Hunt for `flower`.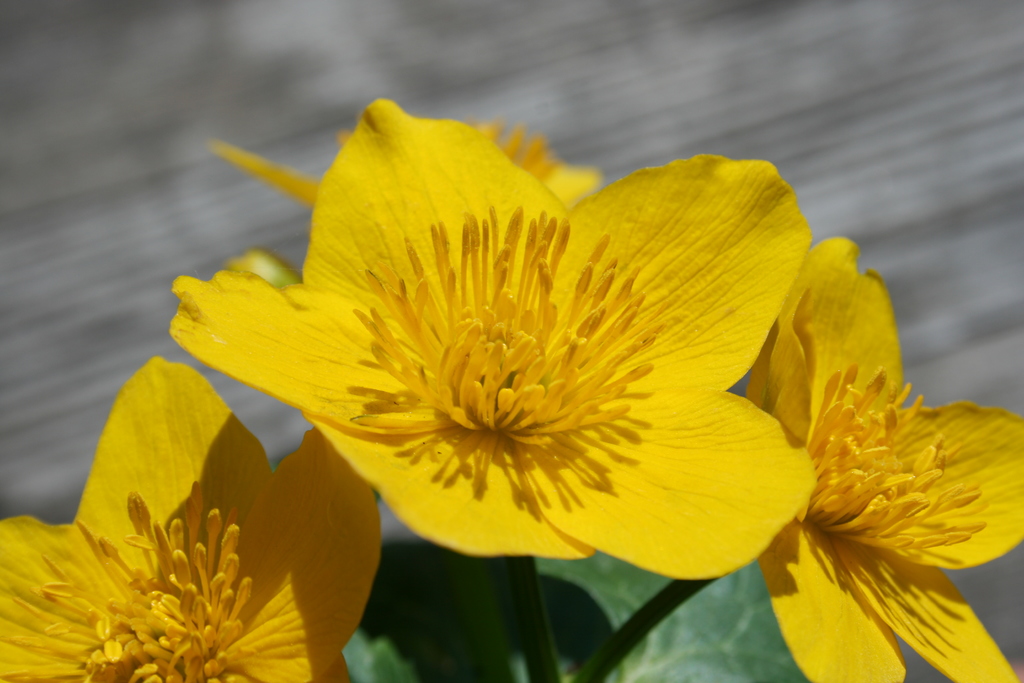
Hunted down at Rect(202, 126, 626, 224).
